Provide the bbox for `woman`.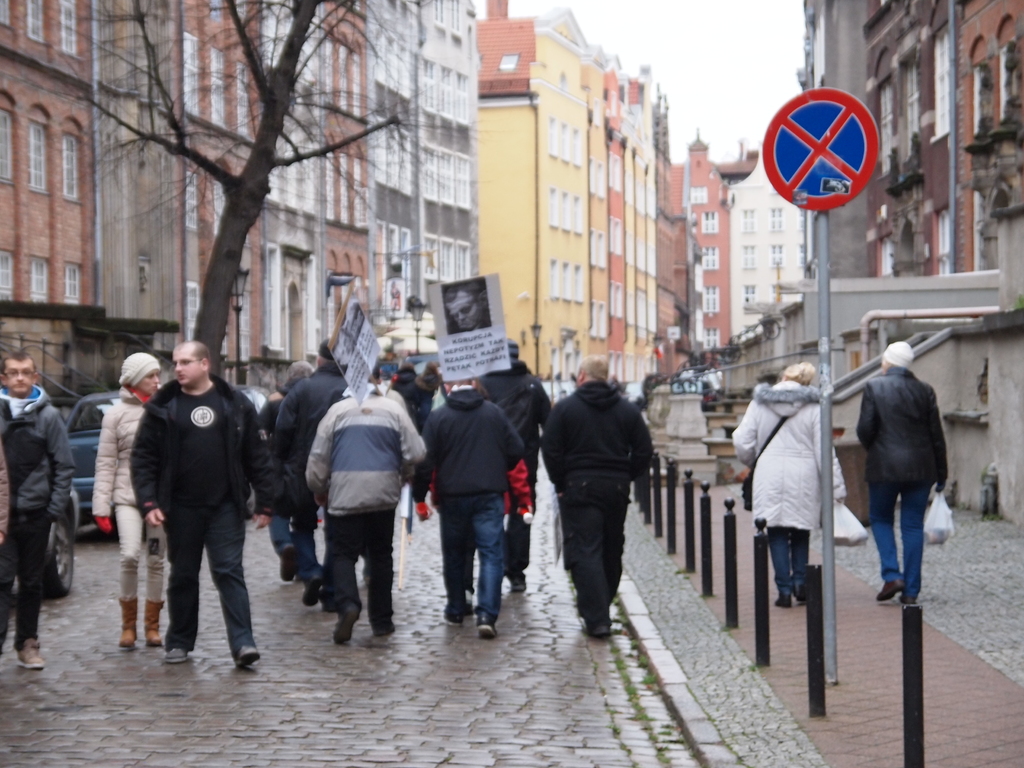
BBox(730, 362, 846, 611).
